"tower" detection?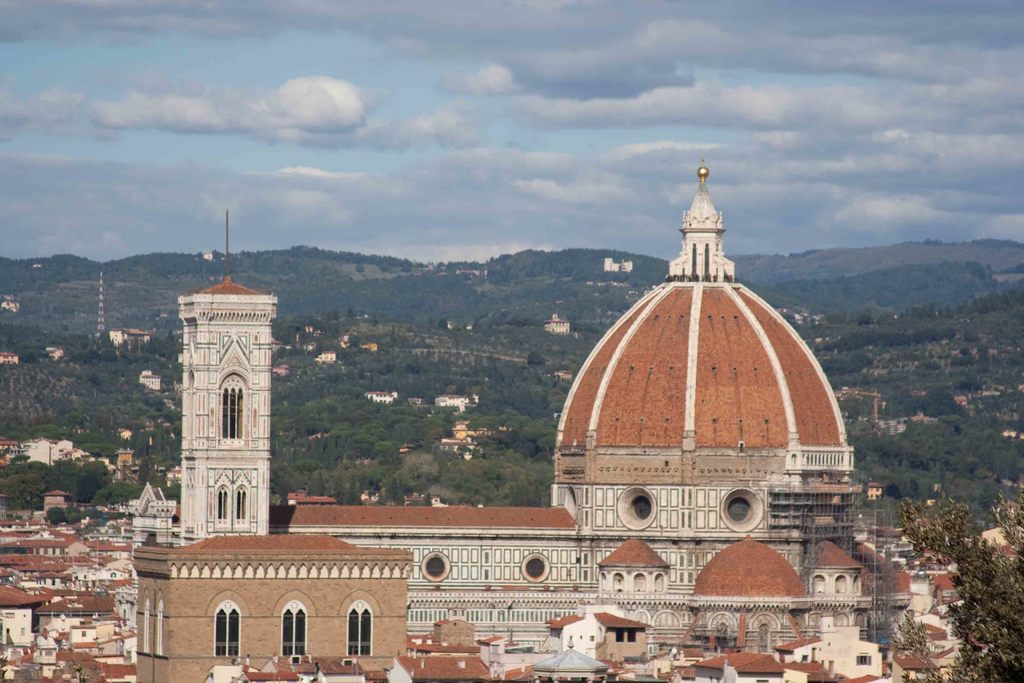
[x1=607, y1=549, x2=659, y2=682]
